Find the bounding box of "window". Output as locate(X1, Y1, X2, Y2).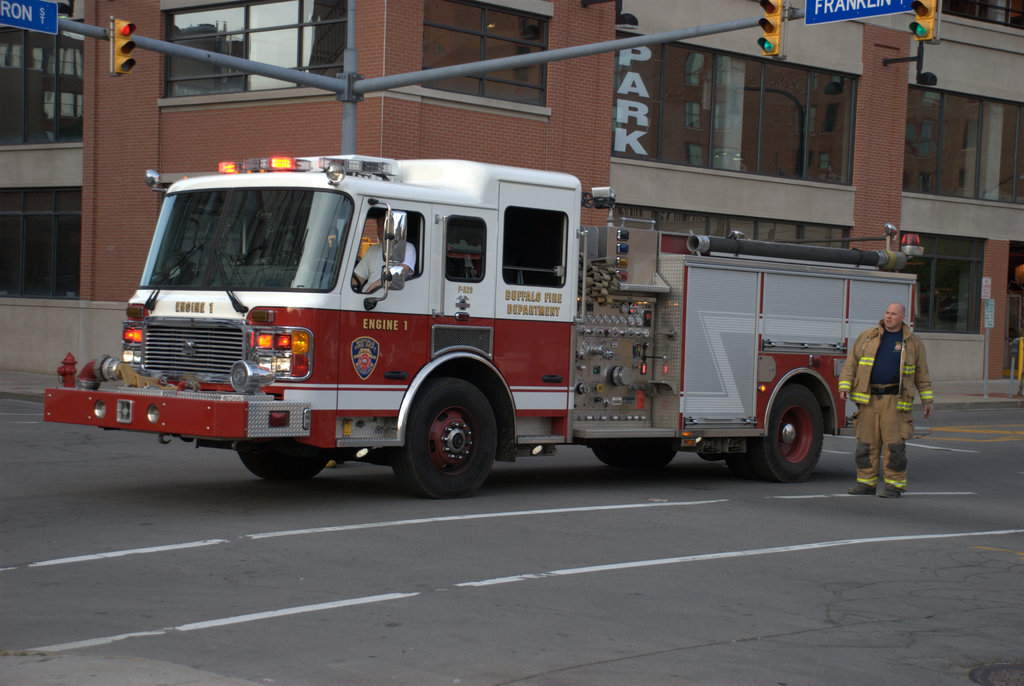
locate(421, 0, 550, 104).
